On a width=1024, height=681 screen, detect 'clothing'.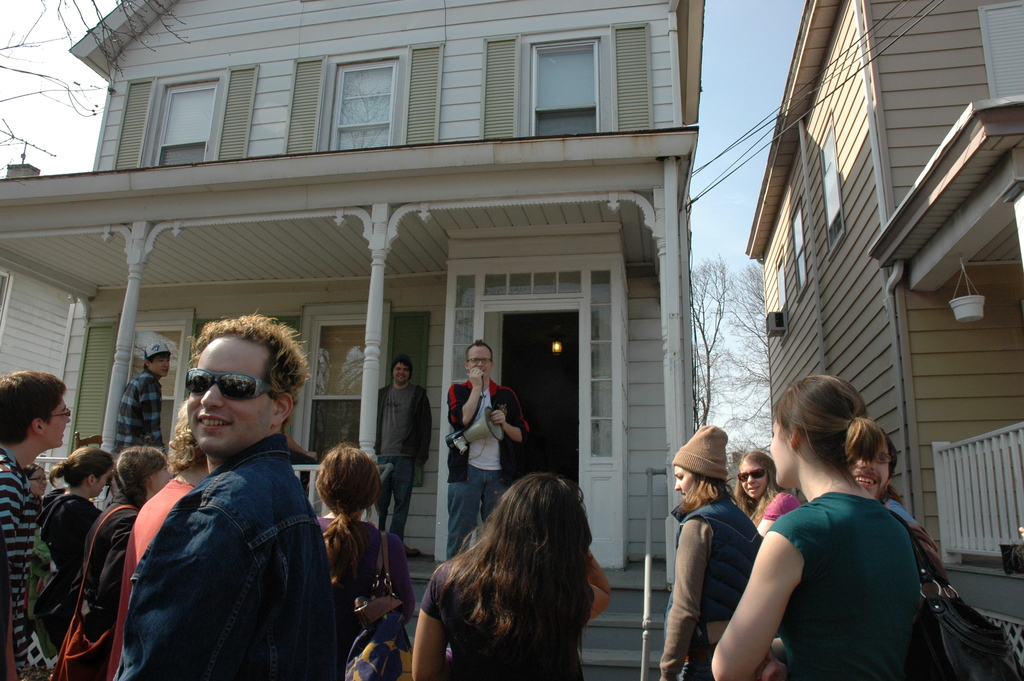
[x1=77, y1=500, x2=136, y2=671].
